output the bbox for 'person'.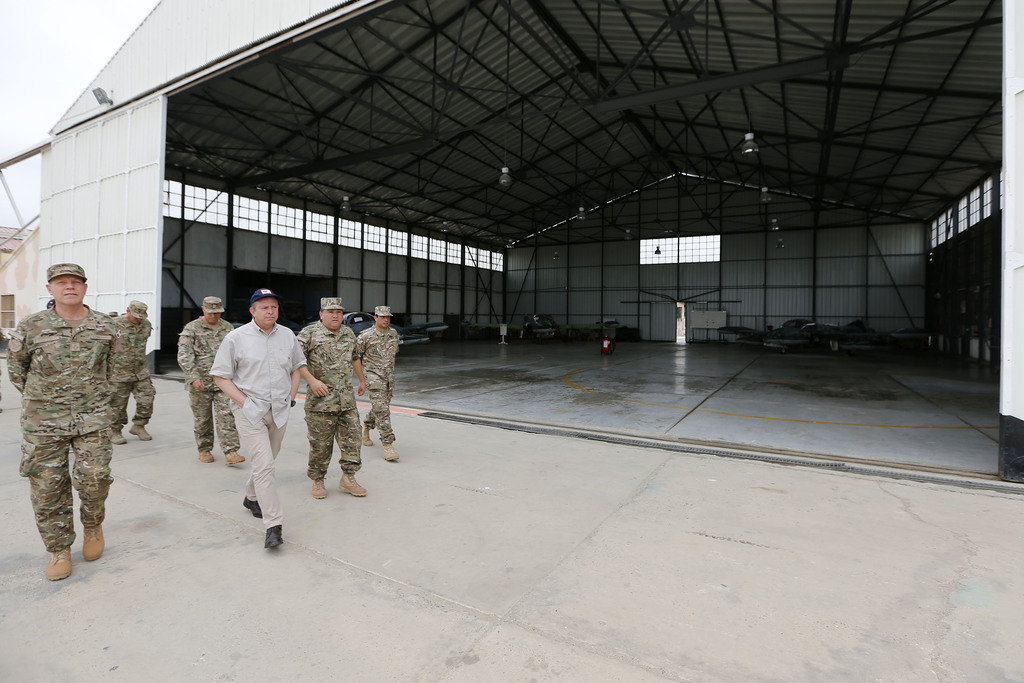
(174,293,246,461).
